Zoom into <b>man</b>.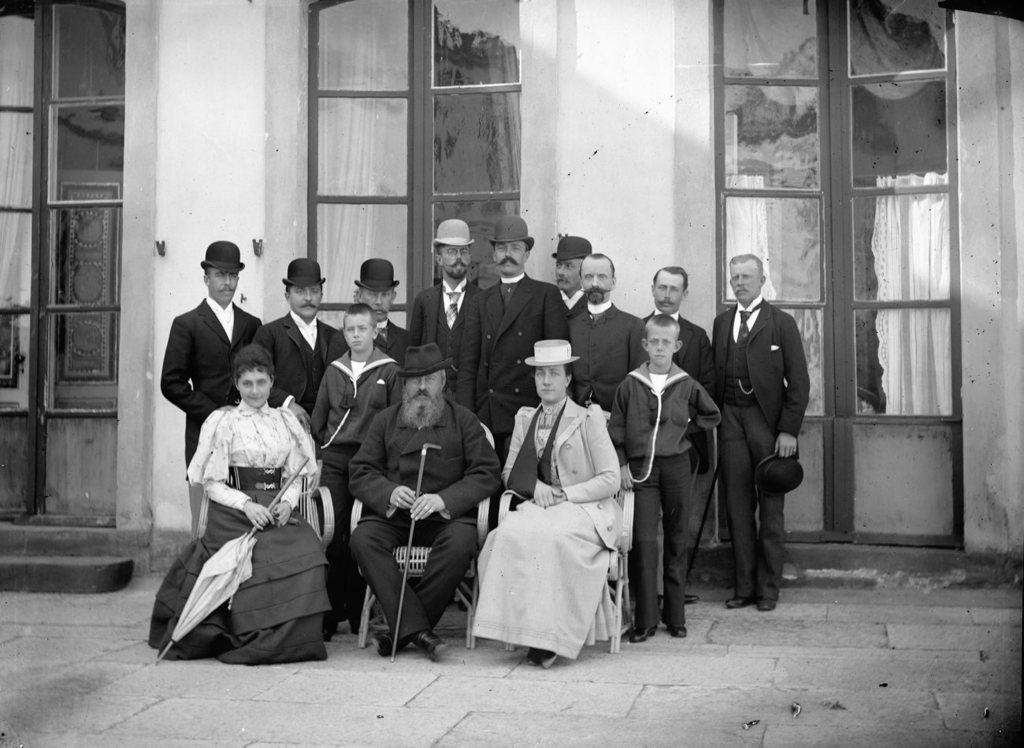
Zoom target: Rect(454, 215, 568, 611).
